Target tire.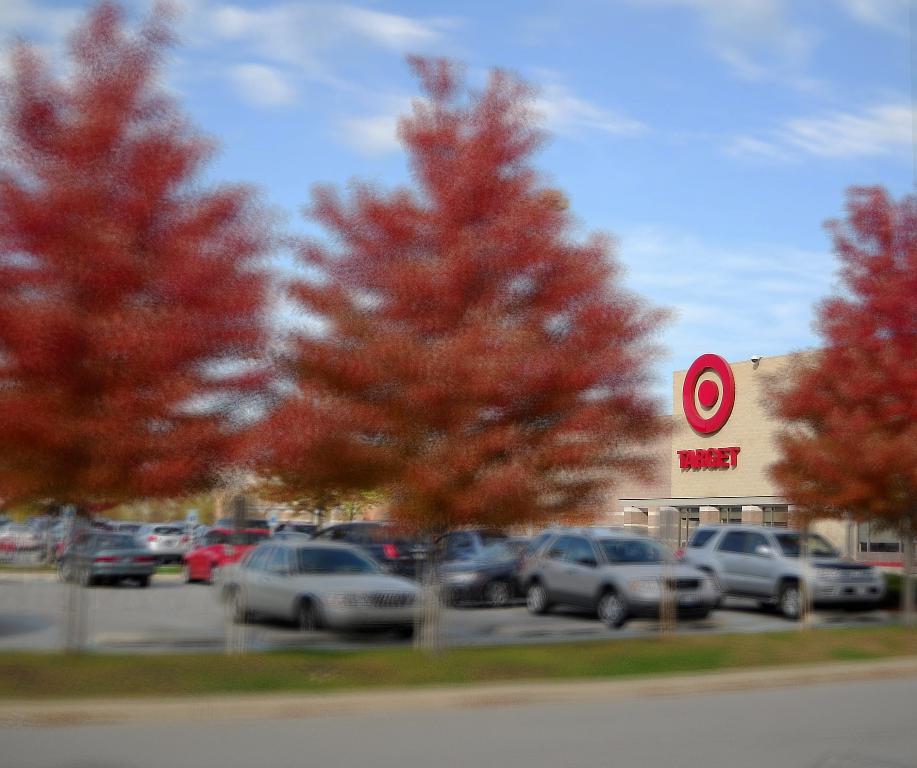
Target region: [x1=138, y1=574, x2=155, y2=589].
